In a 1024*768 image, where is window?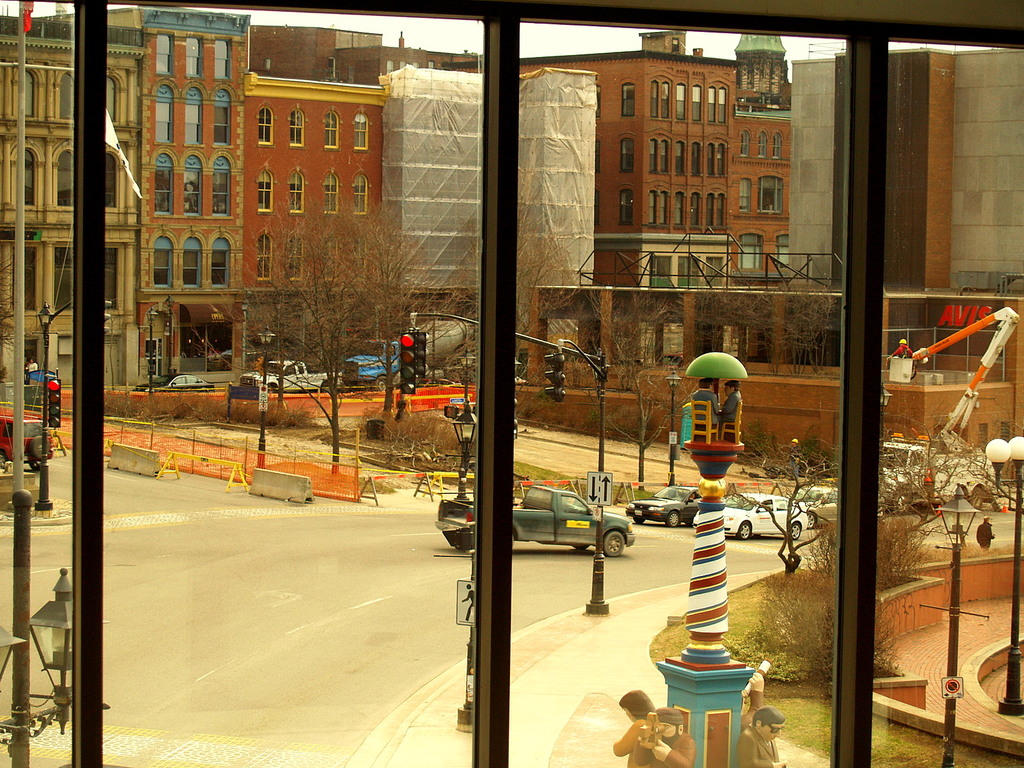
<box>353,112,370,150</box>.
